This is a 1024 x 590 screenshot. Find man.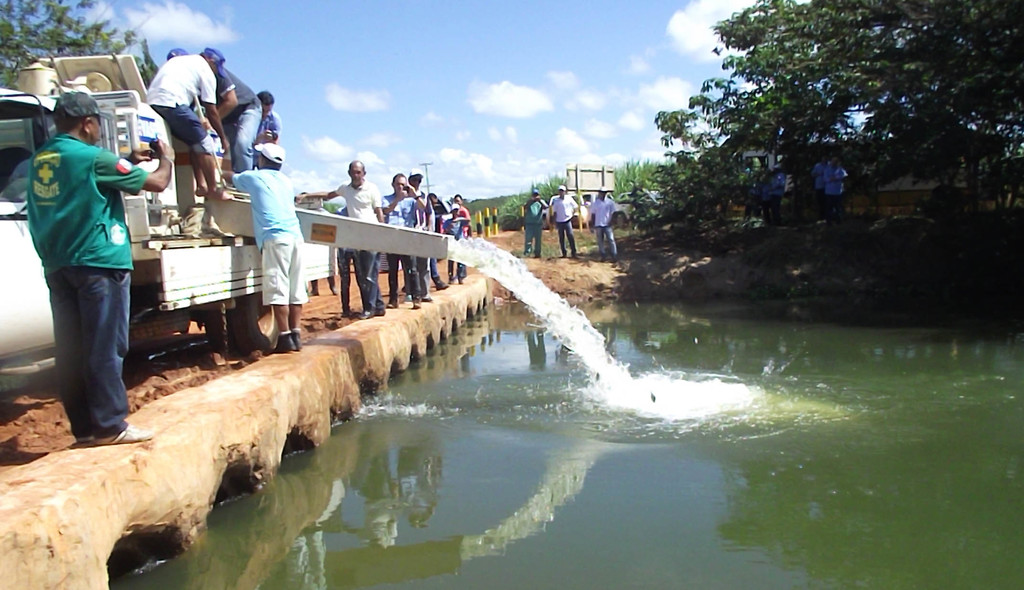
Bounding box: x1=441 y1=192 x2=471 y2=280.
